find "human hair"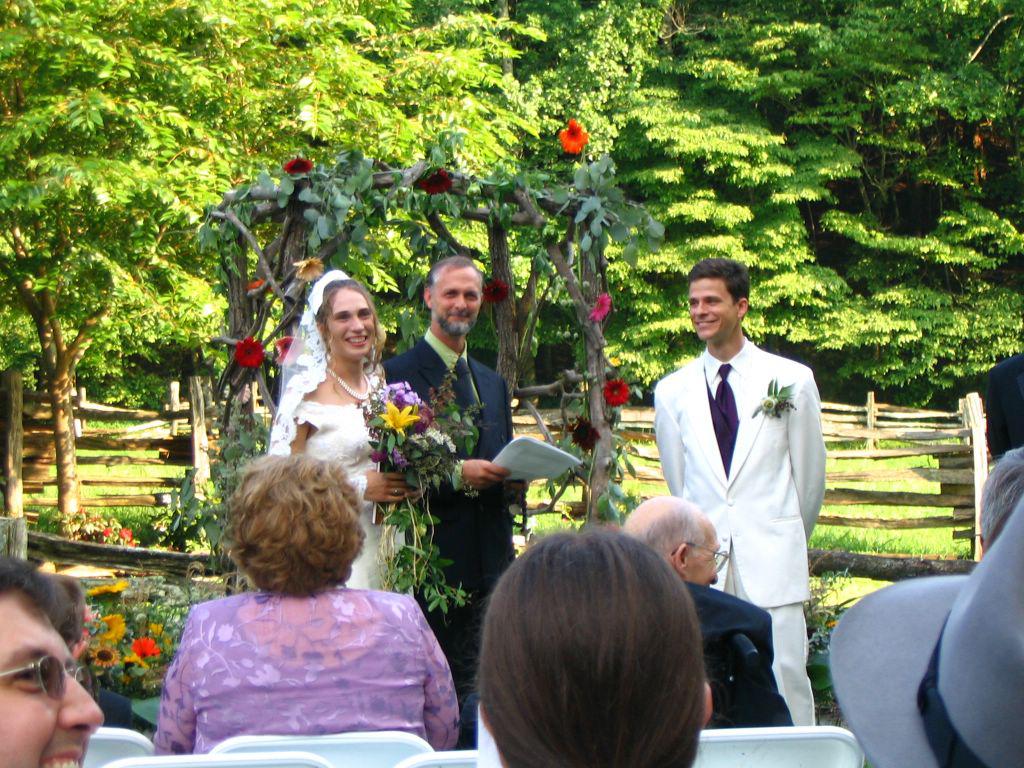
320, 278, 388, 371
